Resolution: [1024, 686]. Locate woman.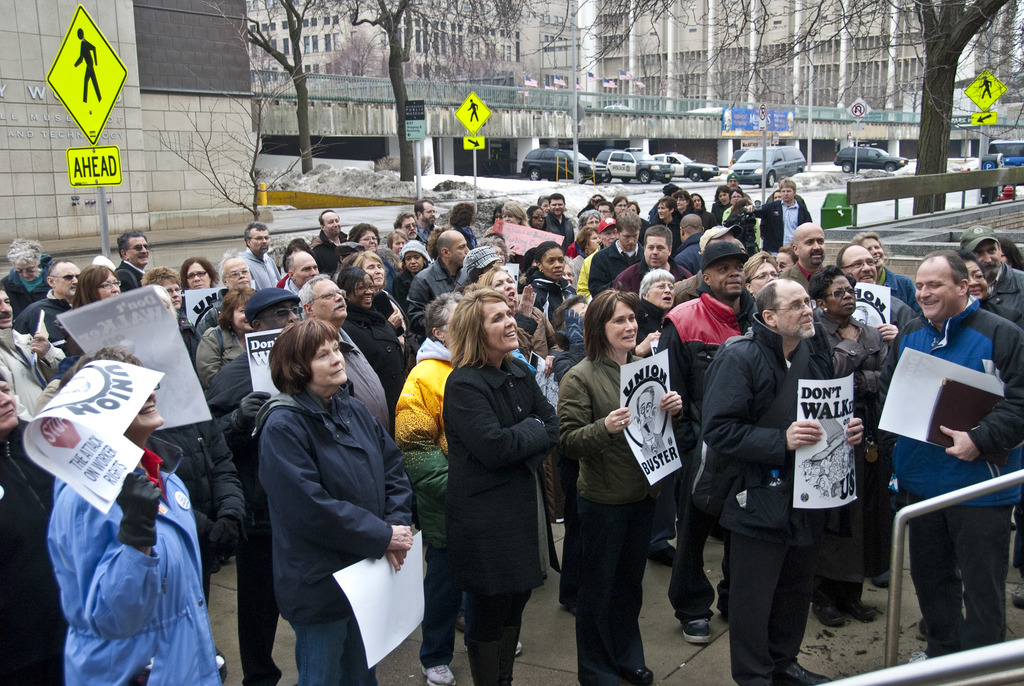
[left=67, top=262, right=118, bottom=359].
